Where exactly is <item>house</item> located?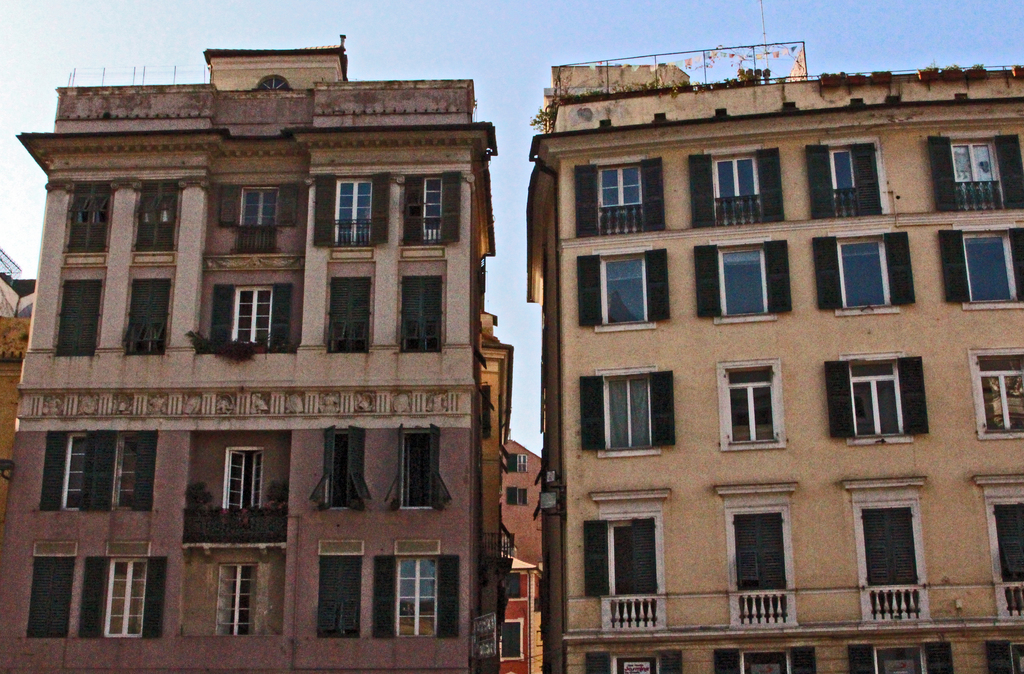
Its bounding box is x1=0, y1=277, x2=34, y2=315.
